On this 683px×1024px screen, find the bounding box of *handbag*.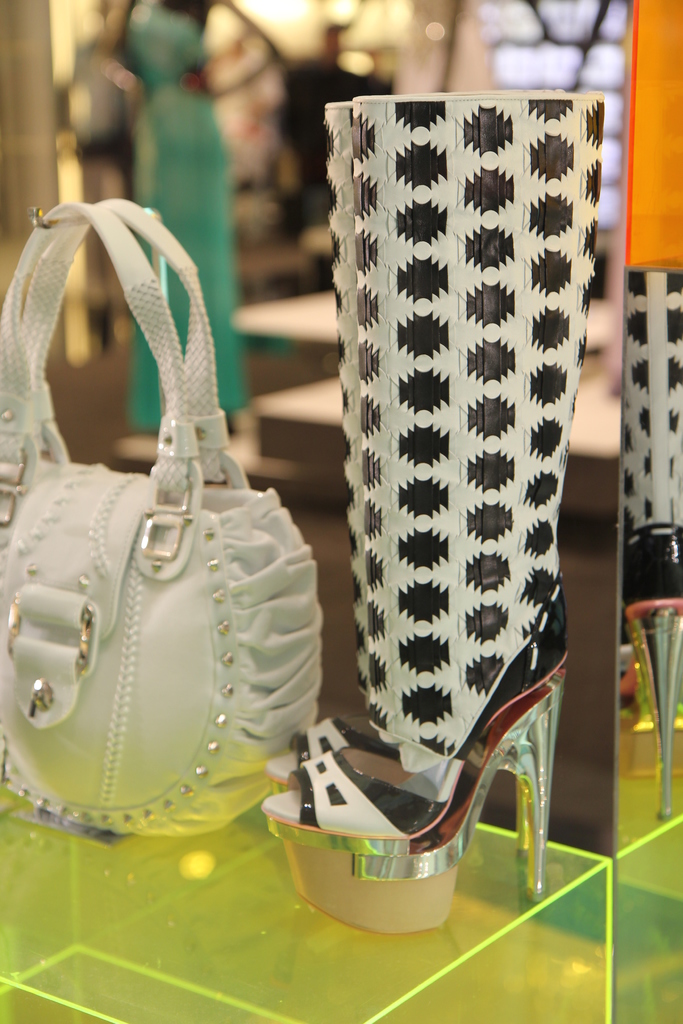
Bounding box: 0 195 329 841.
